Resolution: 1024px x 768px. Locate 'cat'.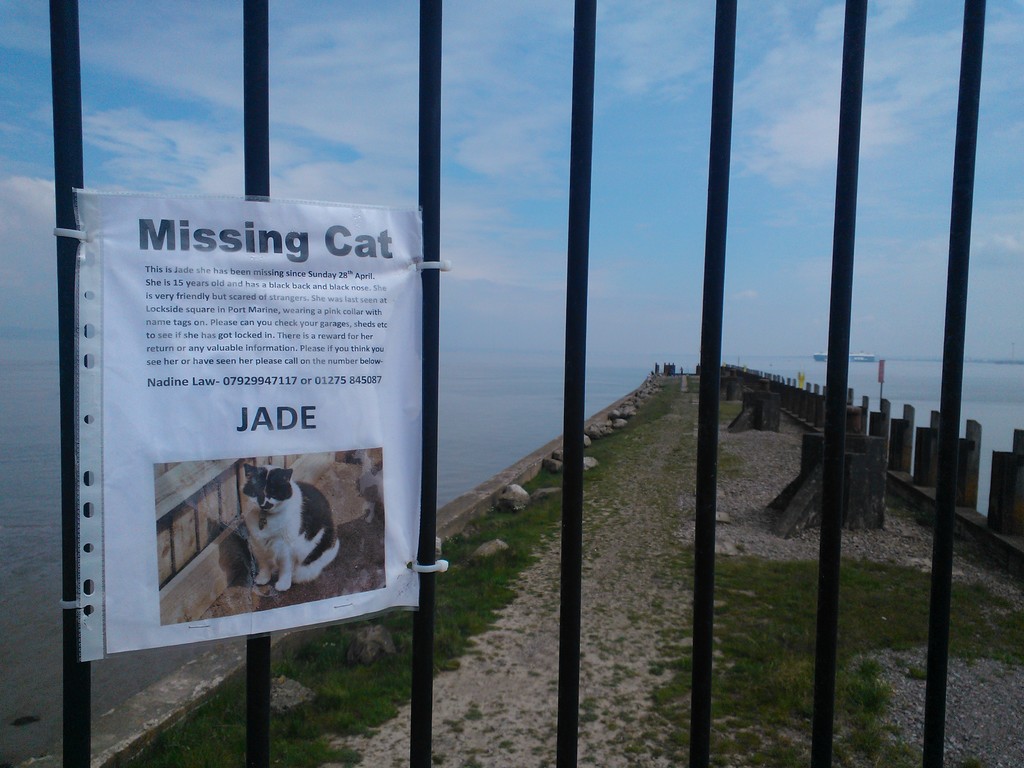
{"left": 239, "top": 460, "right": 339, "bottom": 593}.
